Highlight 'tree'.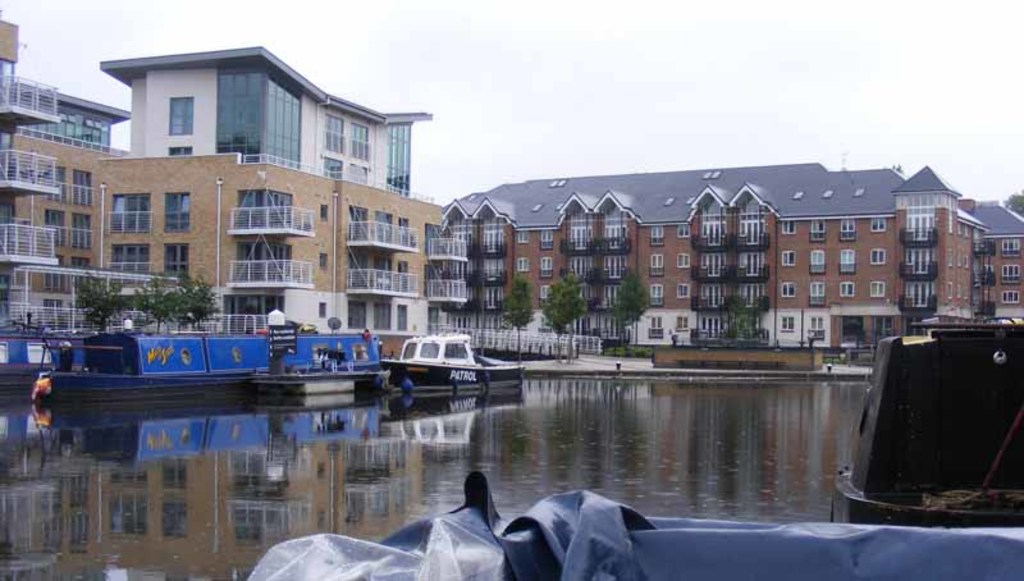
Highlighted region: detection(179, 276, 216, 335).
